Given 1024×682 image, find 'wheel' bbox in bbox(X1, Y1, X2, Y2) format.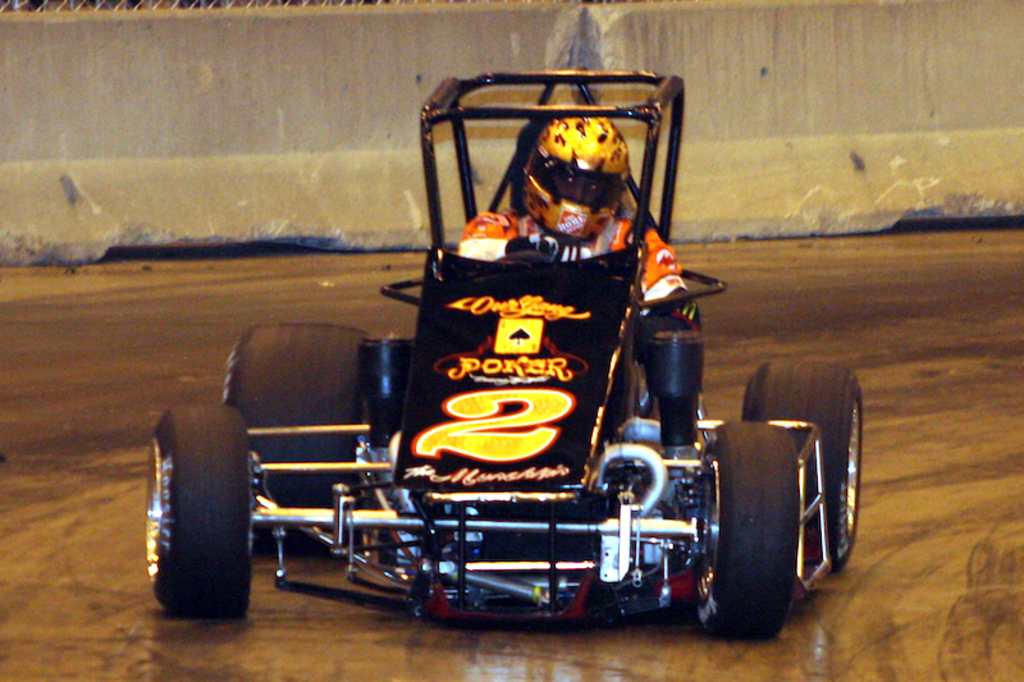
bbox(741, 360, 864, 572).
